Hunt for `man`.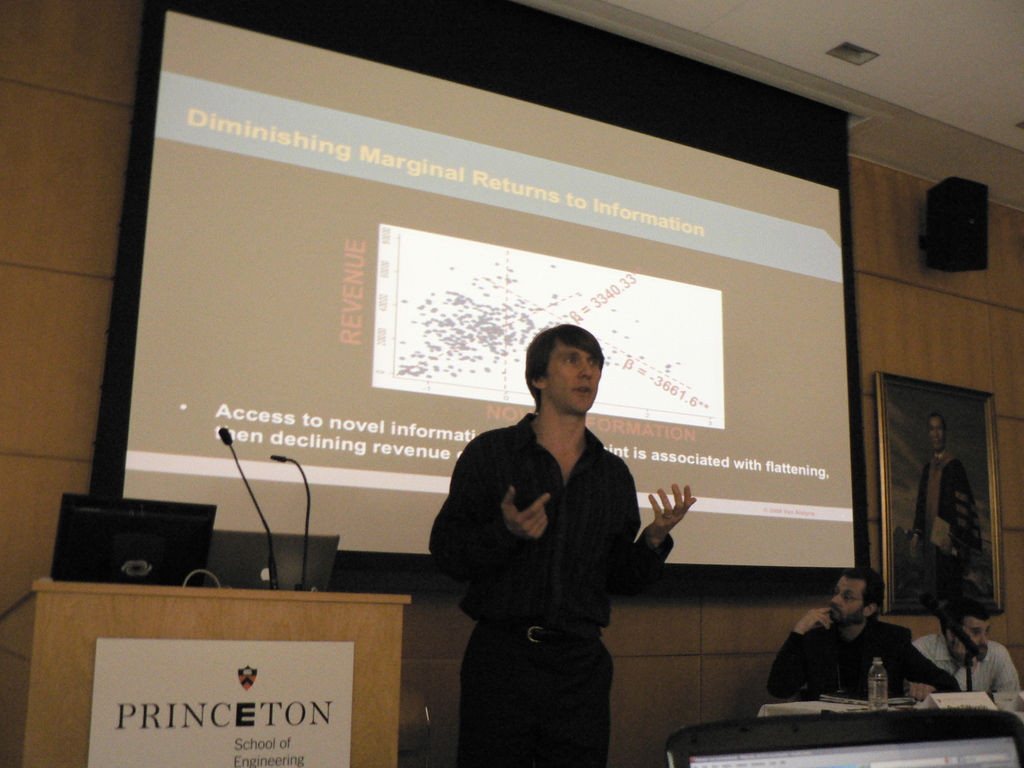
Hunted down at 429:322:679:746.
